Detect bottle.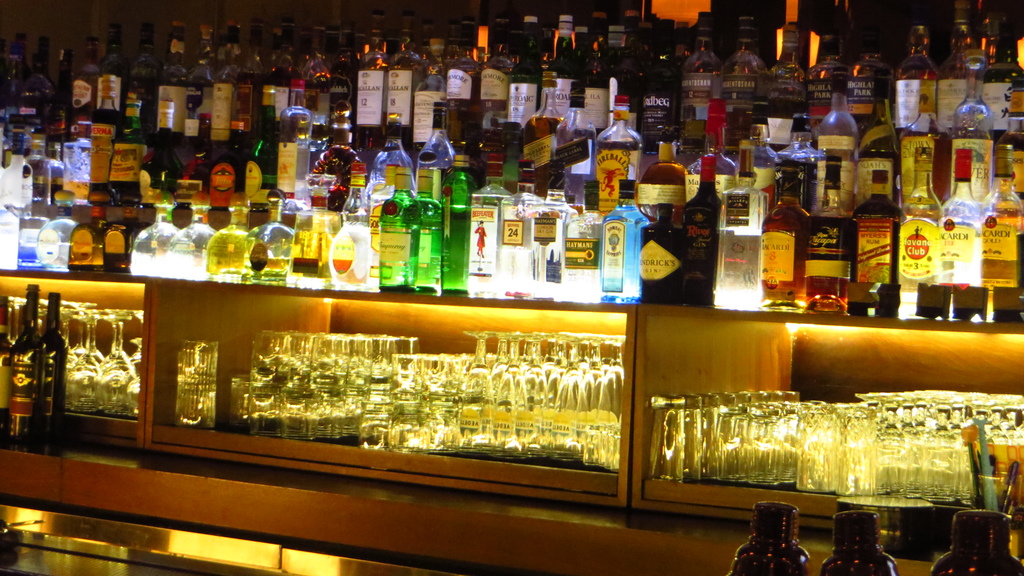
Detected at 351:30:394:131.
